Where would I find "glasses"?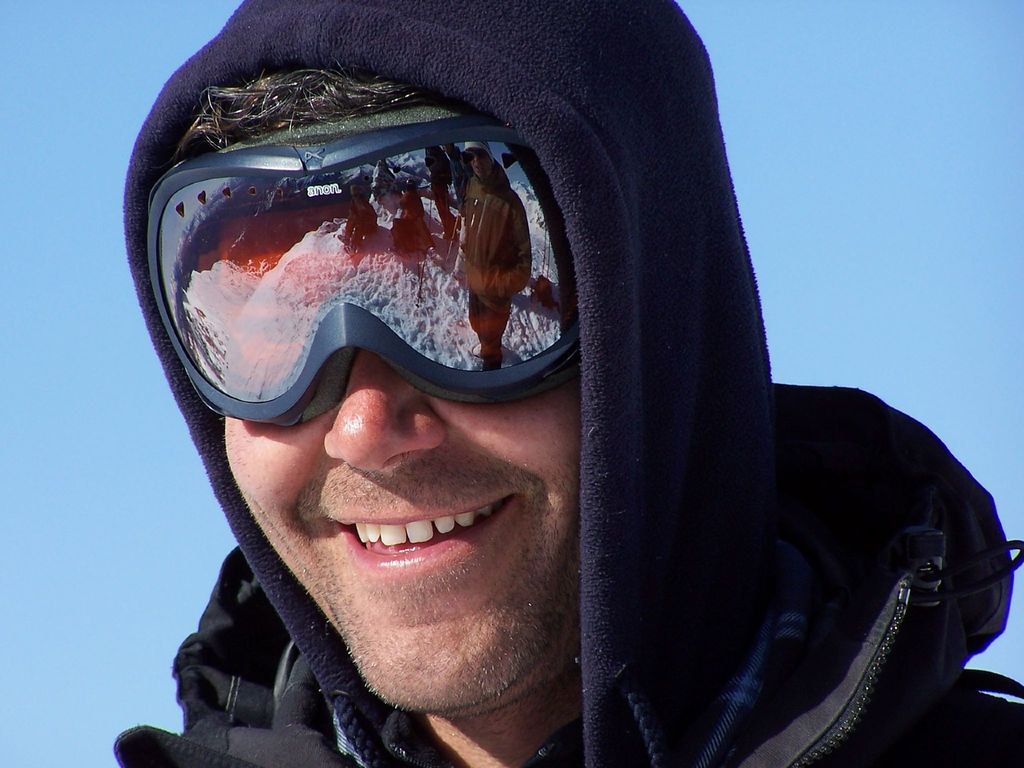
At (left=140, top=114, right=591, bottom=433).
